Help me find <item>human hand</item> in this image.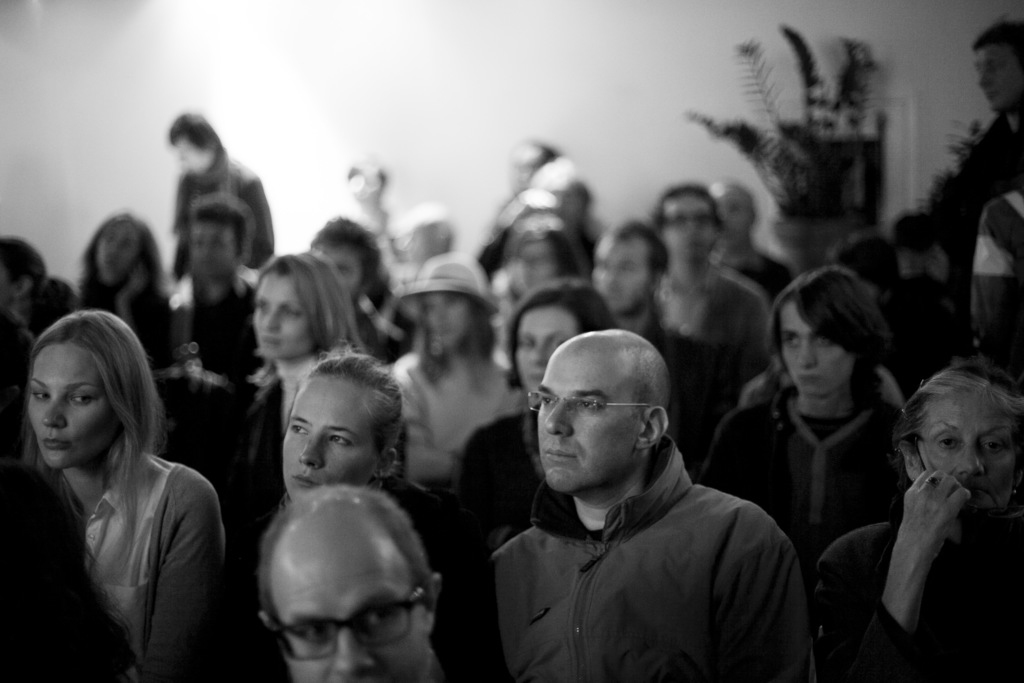
Found it: <region>913, 472, 997, 569</region>.
